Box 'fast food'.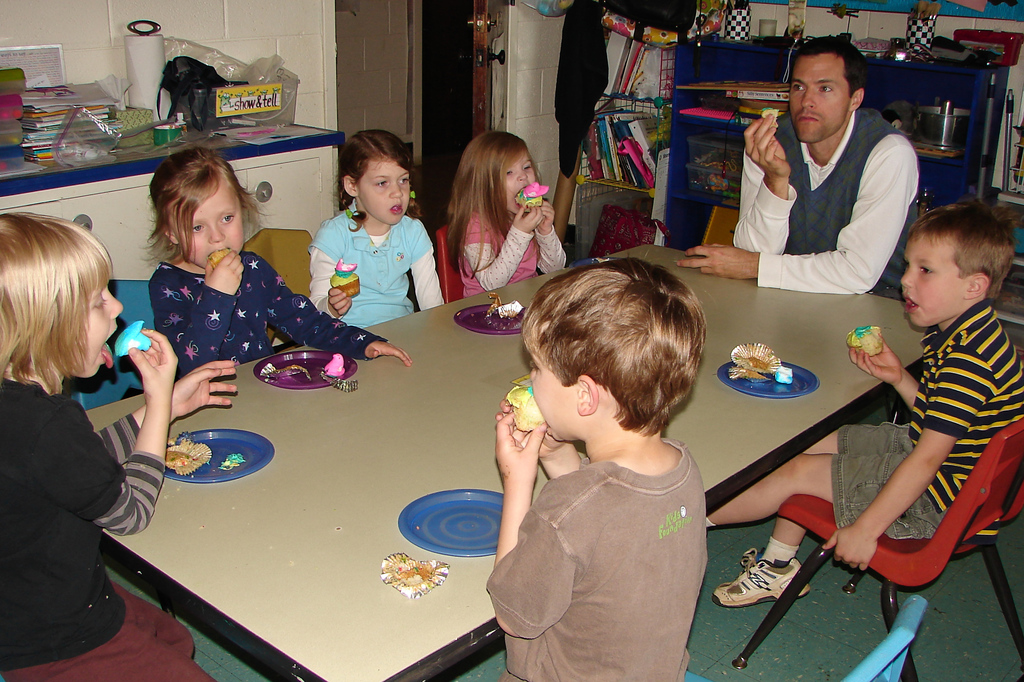
[x1=489, y1=294, x2=509, y2=318].
